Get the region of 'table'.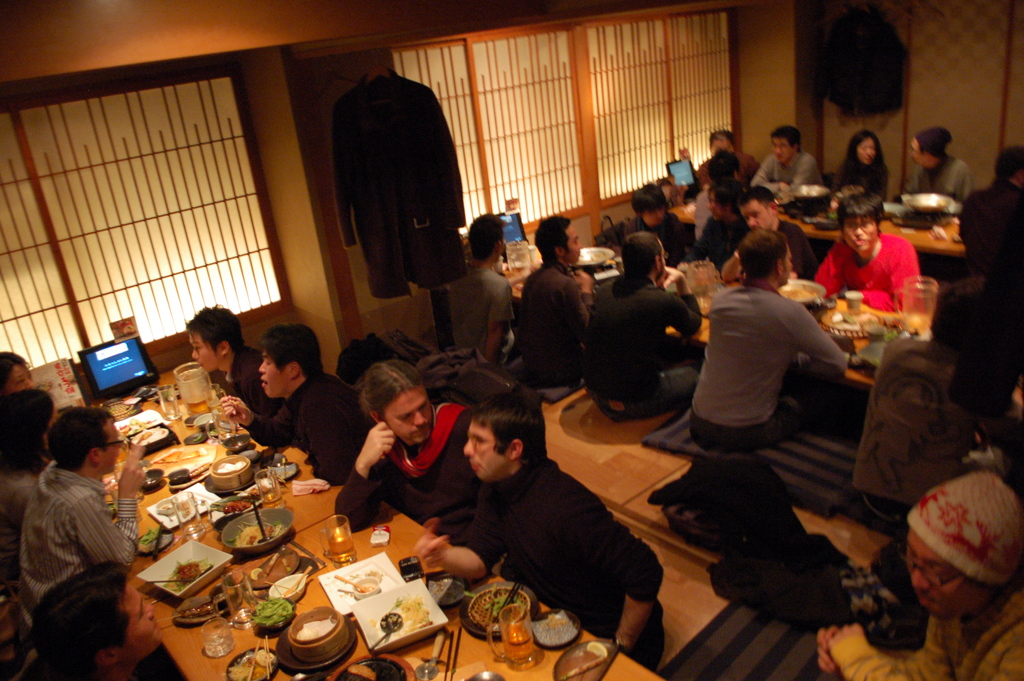
left=666, top=199, right=961, bottom=250.
